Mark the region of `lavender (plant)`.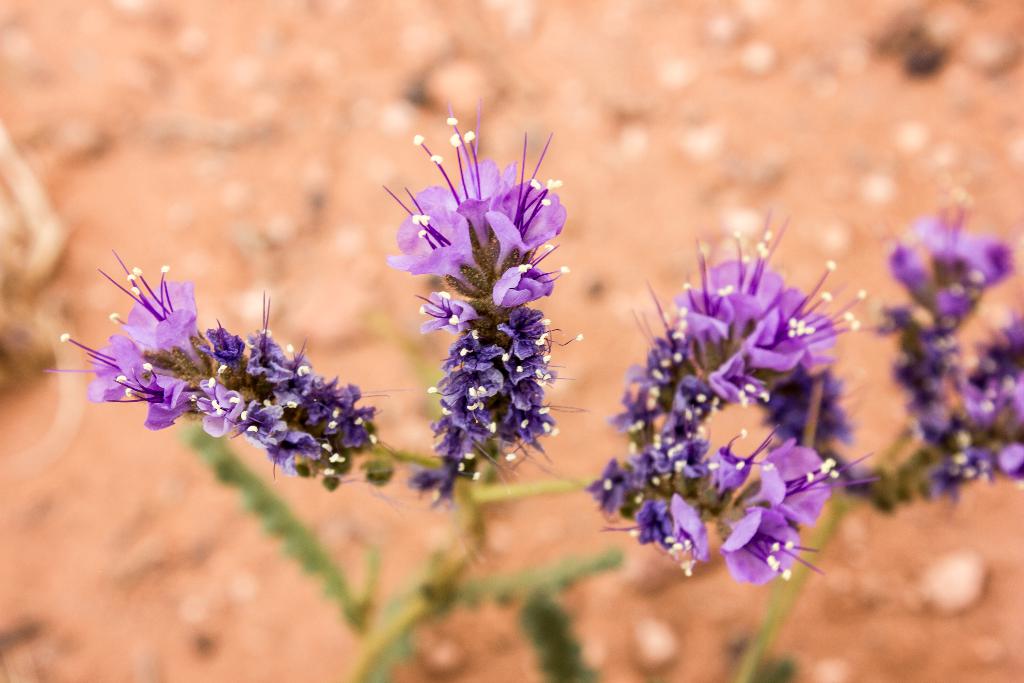
Region: Rect(881, 318, 1023, 513).
